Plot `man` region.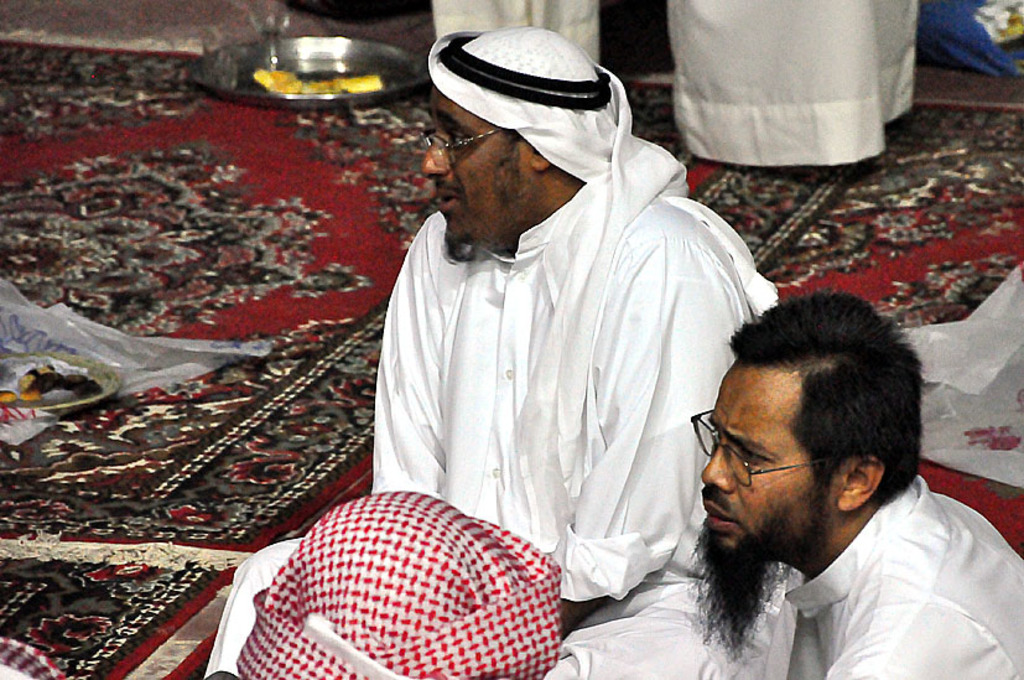
Plotted at 204/22/779/679.
